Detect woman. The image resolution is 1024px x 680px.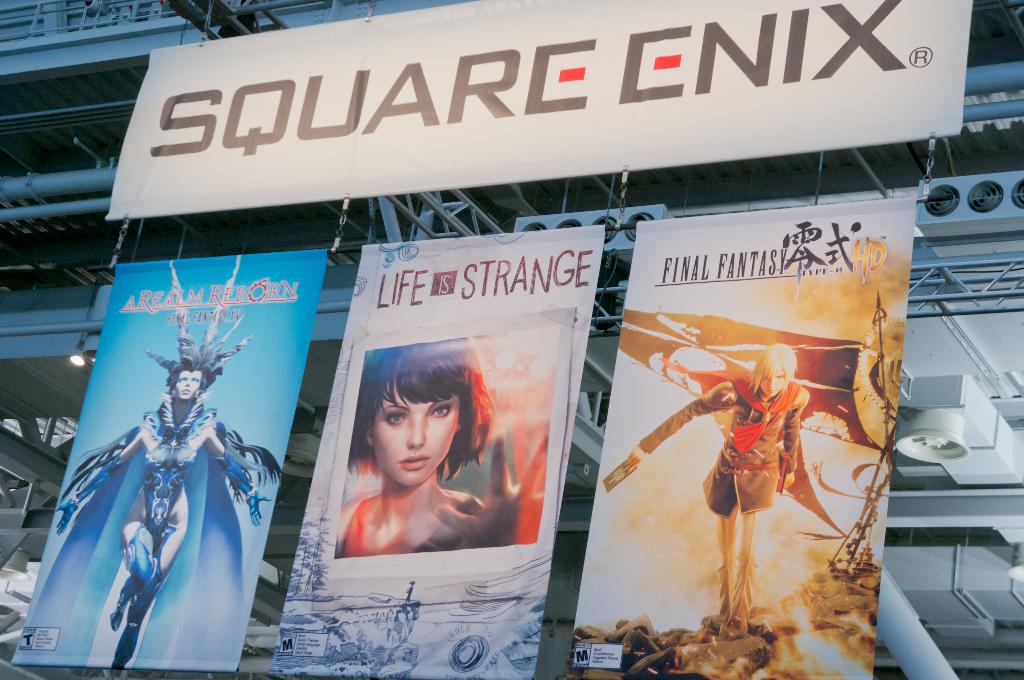
bbox=[335, 341, 549, 554].
